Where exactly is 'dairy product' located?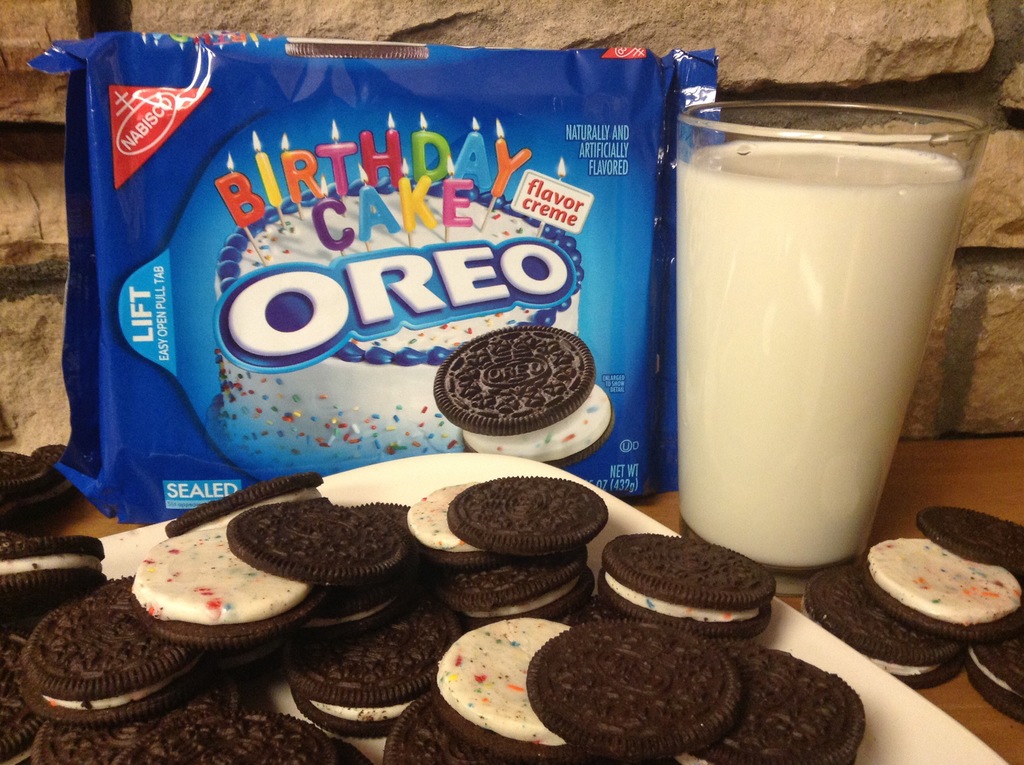
Its bounding box is bbox=[639, 89, 979, 572].
